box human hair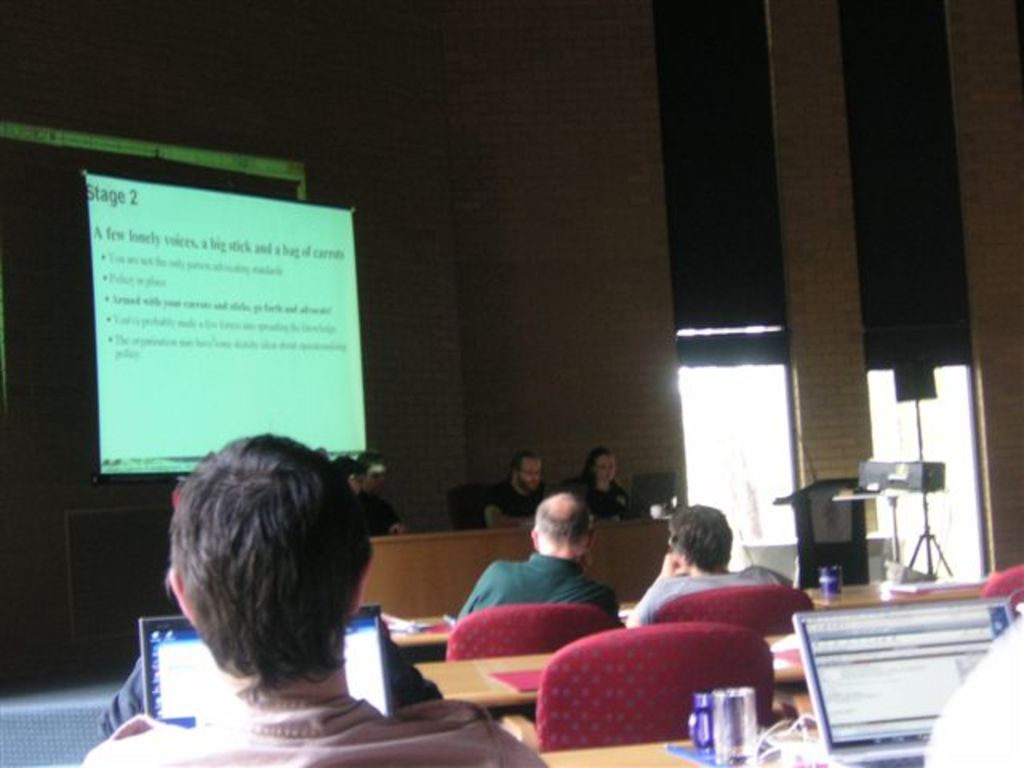
locate(662, 496, 739, 570)
